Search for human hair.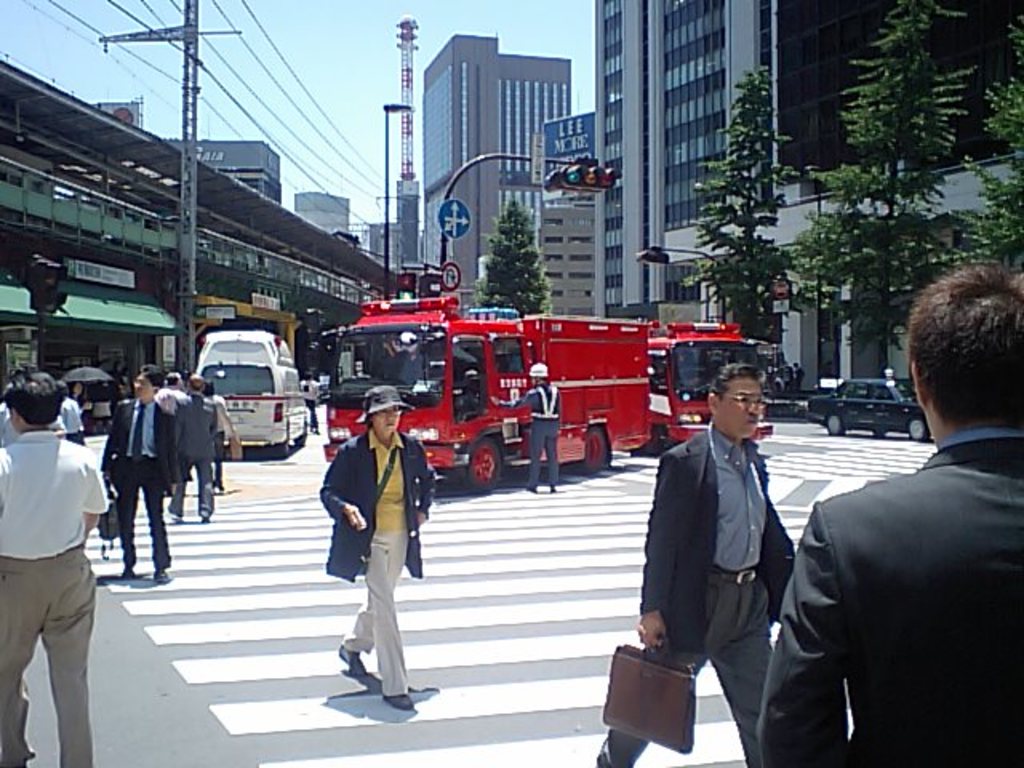
Found at 187/371/206/392.
